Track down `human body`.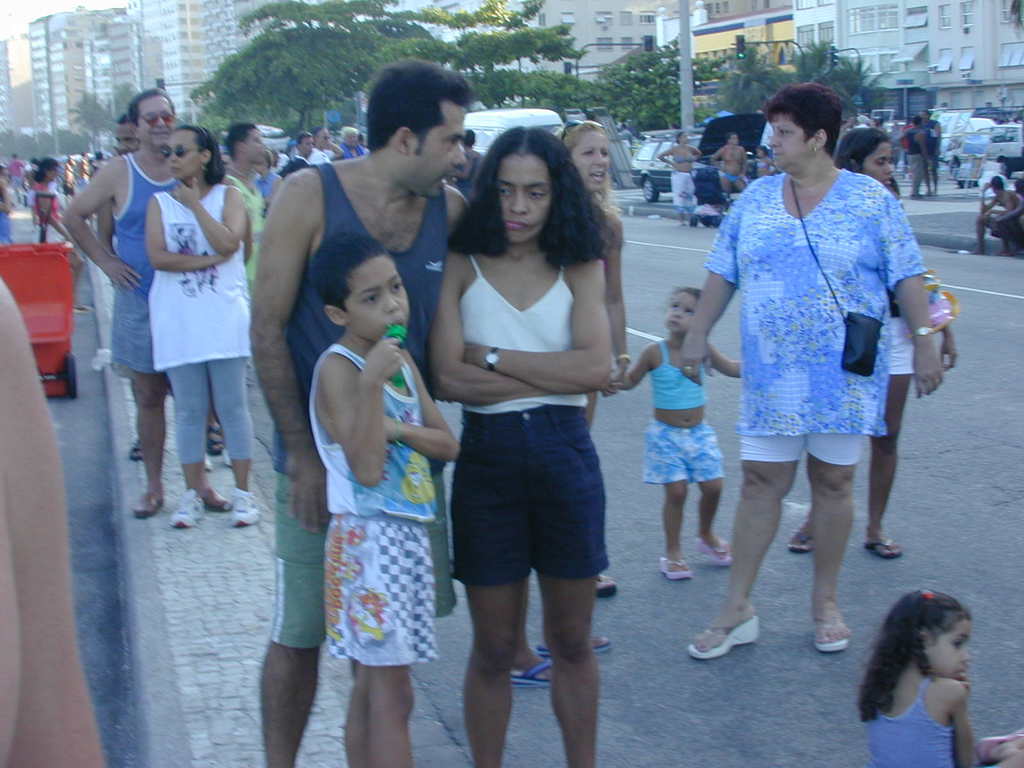
Tracked to box(863, 673, 1023, 767).
